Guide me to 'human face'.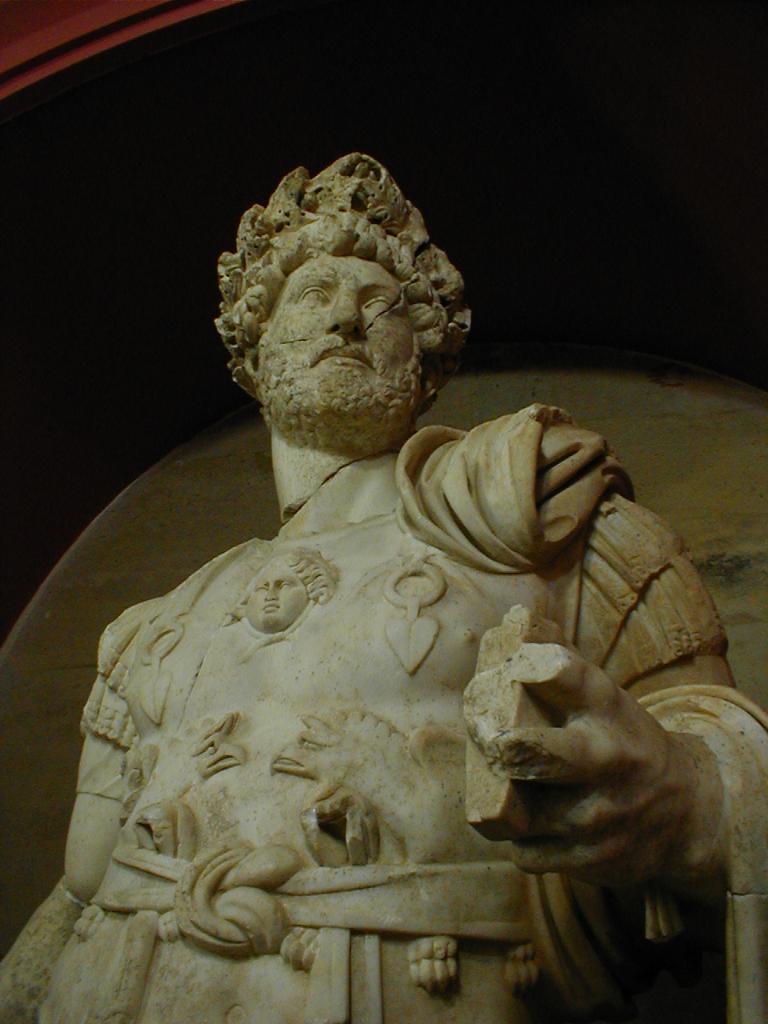
Guidance: 250,562,306,637.
